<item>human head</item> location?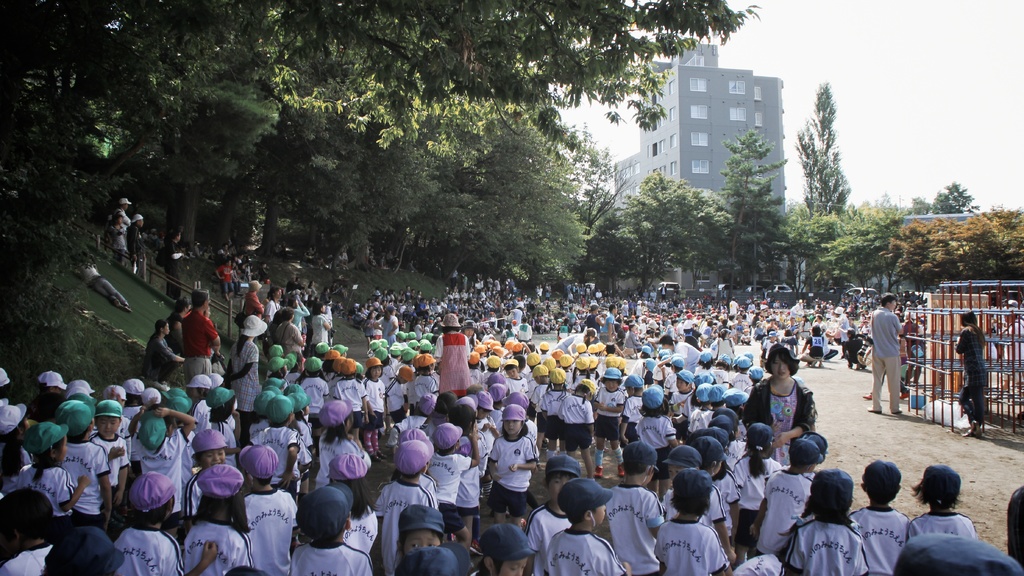
left=504, top=338, right=512, bottom=351
